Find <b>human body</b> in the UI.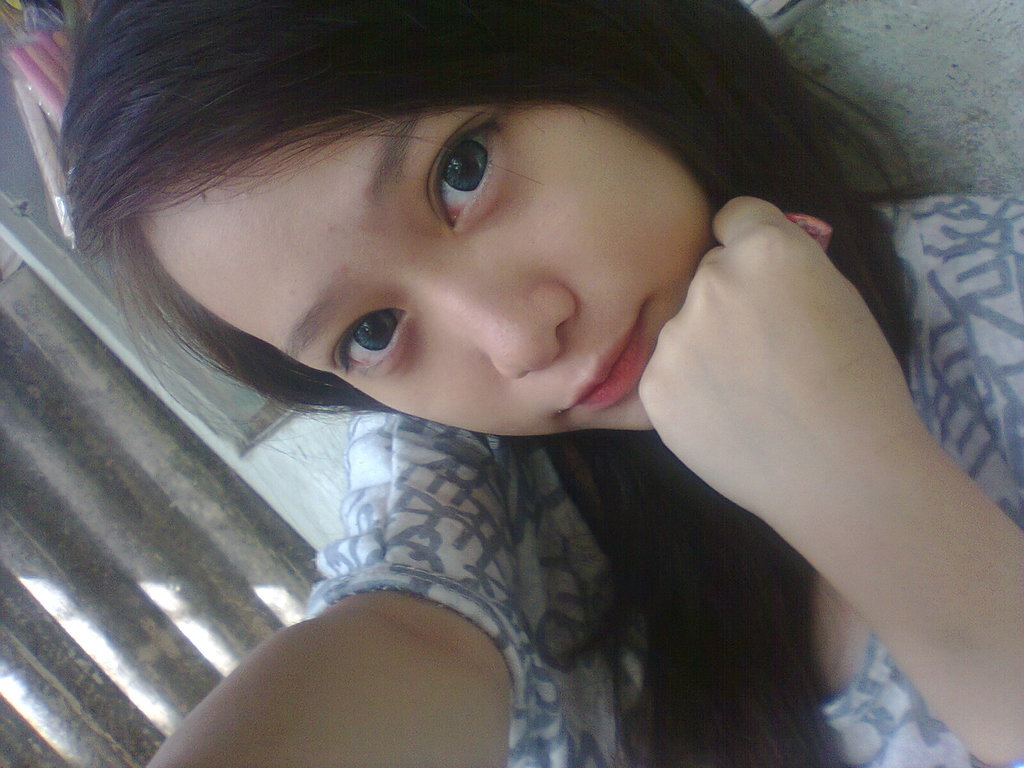
UI element at [6, 0, 1023, 767].
